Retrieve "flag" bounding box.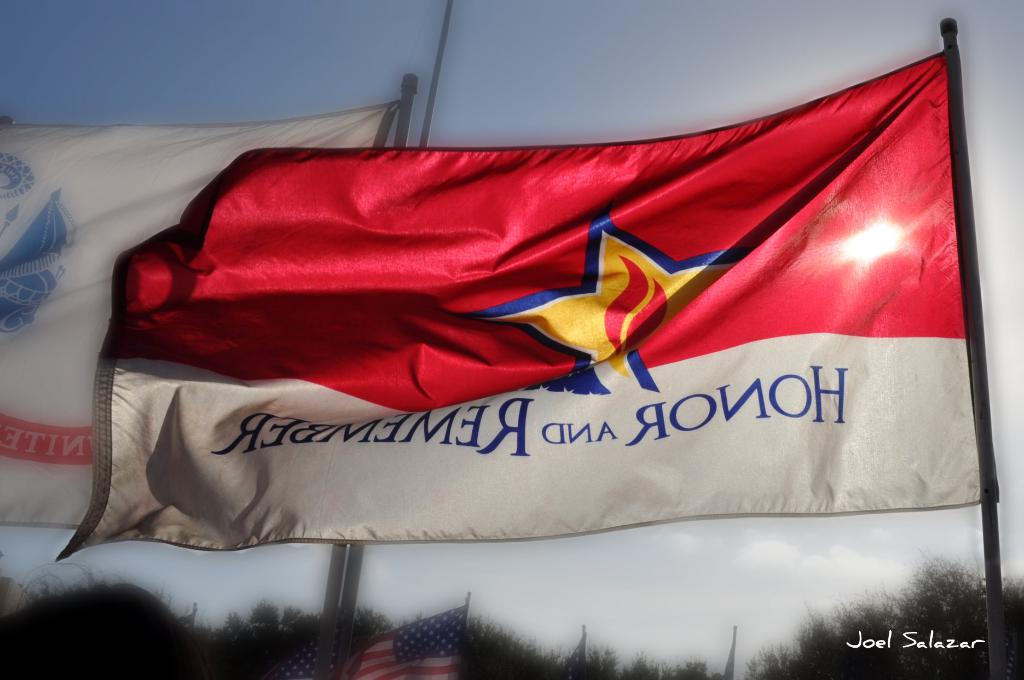
Bounding box: <box>712,630,751,679</box>.
